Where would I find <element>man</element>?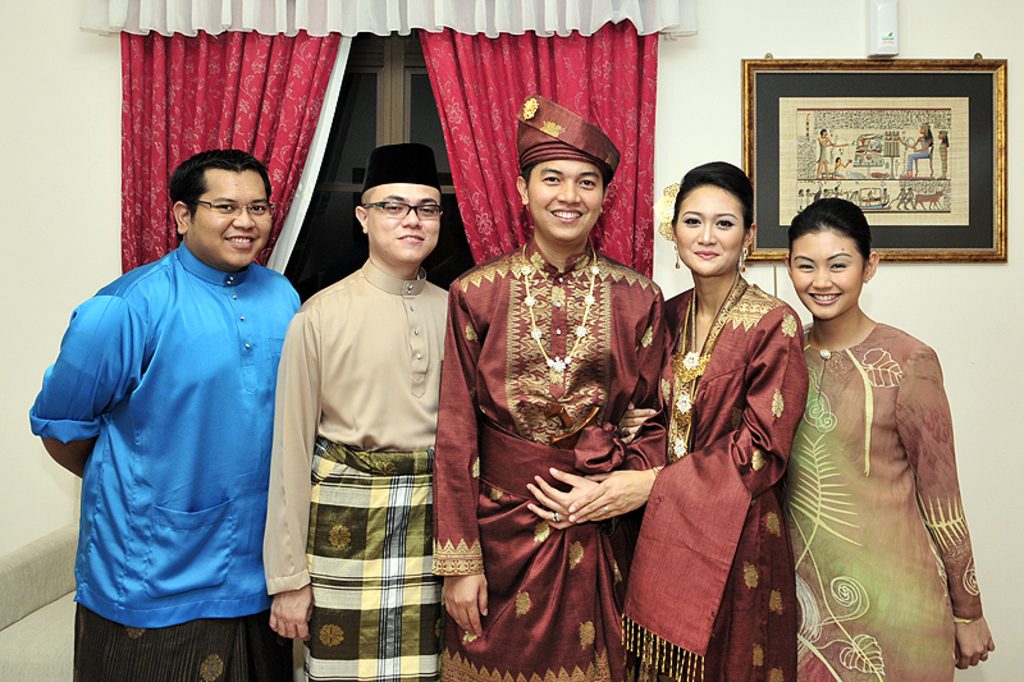
At rect(436, 93, 673, 681).
